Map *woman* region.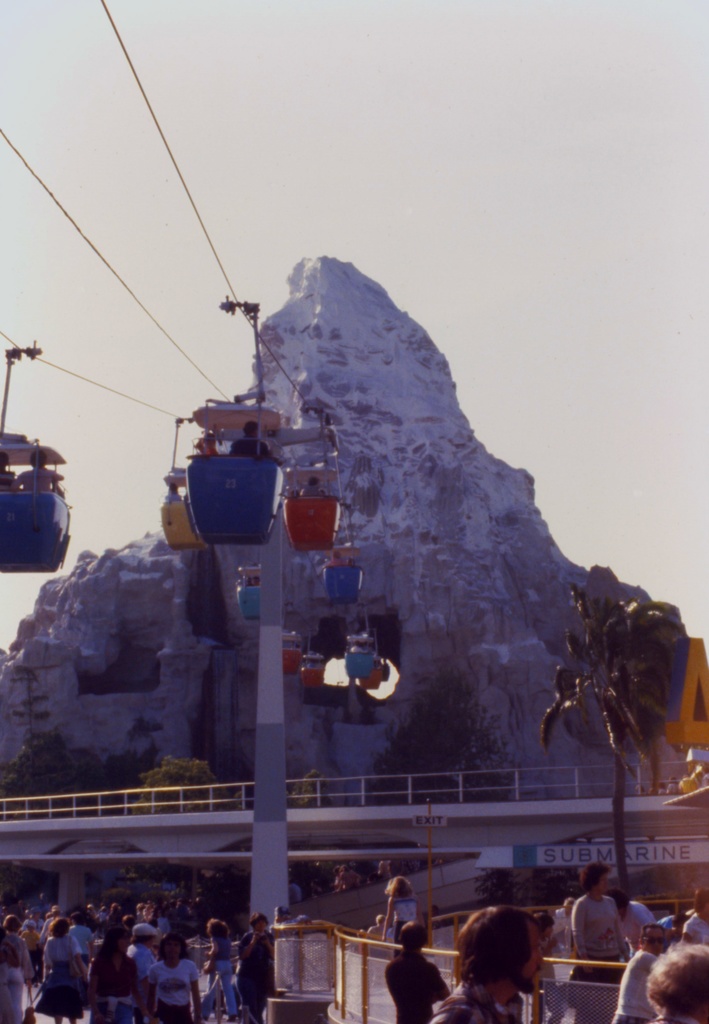
Mapped to <region>573, 860, 632, 990</region>.
